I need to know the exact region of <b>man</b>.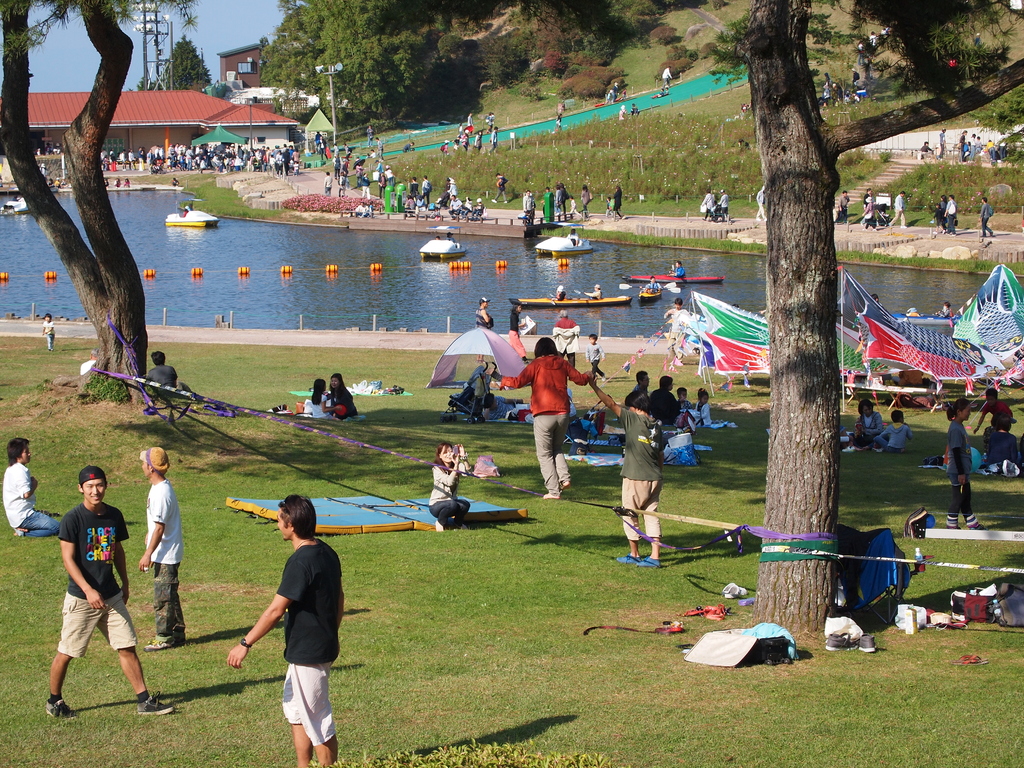
Region: crop(552, 308, 578, 356).
